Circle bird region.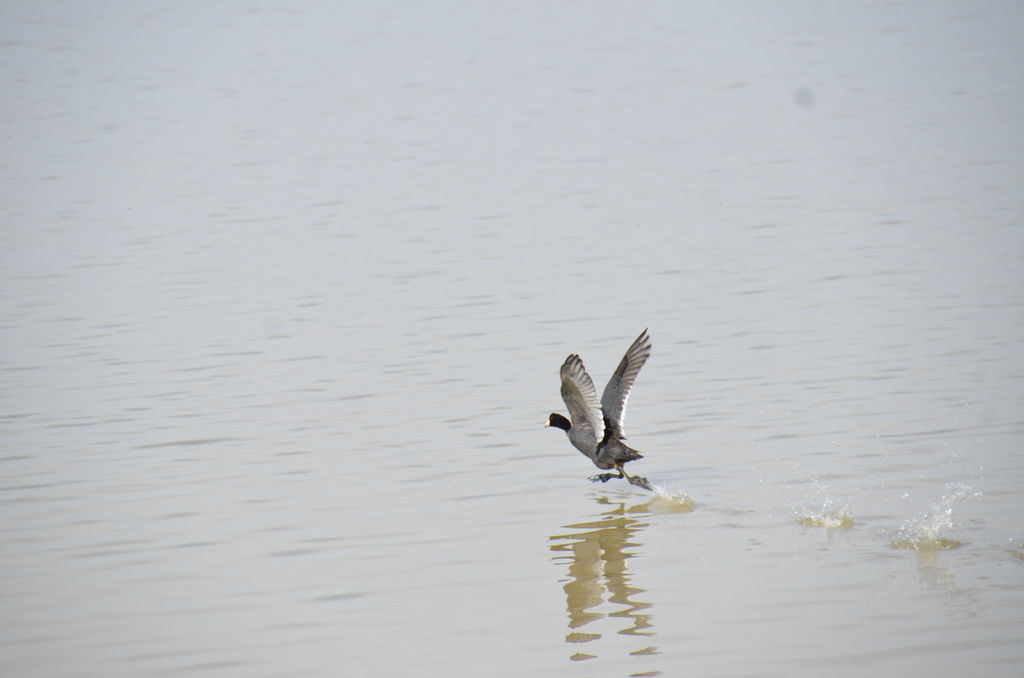
Region: l=543, t=333, r=664, b=491.
